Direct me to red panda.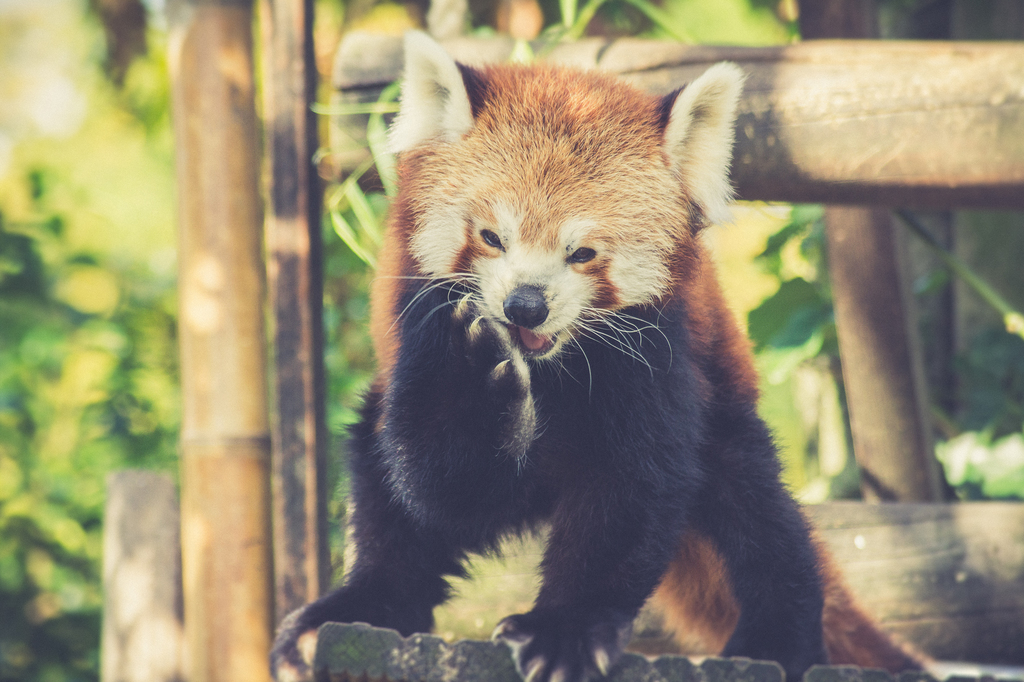
Direction: <bbox>269, 26, 931, 681</bbox>.
